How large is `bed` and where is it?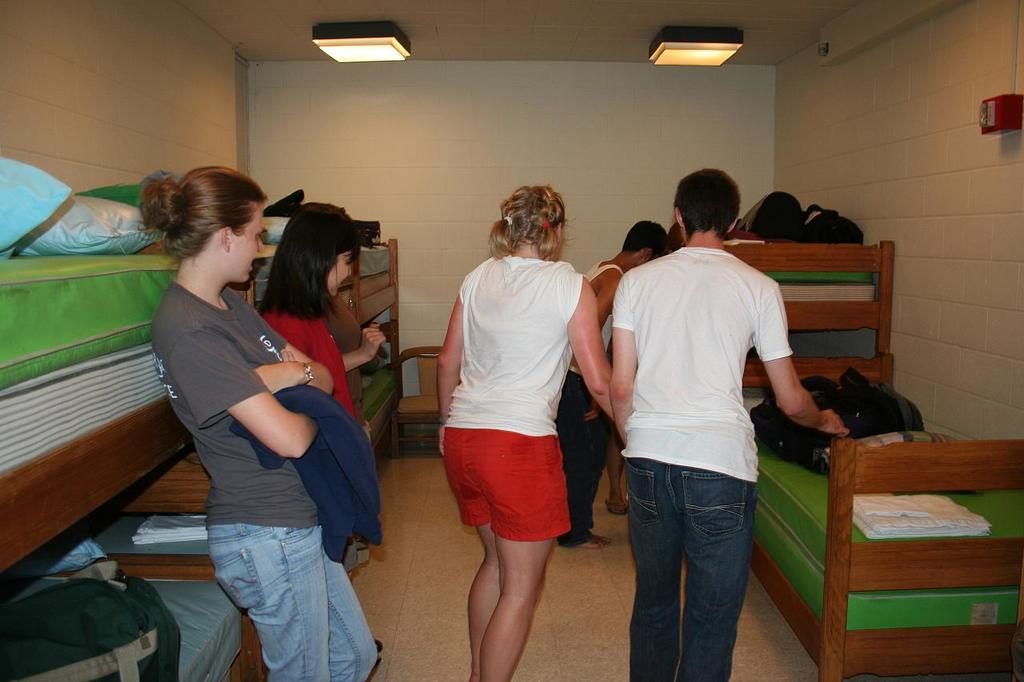
Bounding box: select_region(636, 222, 898, 417).
